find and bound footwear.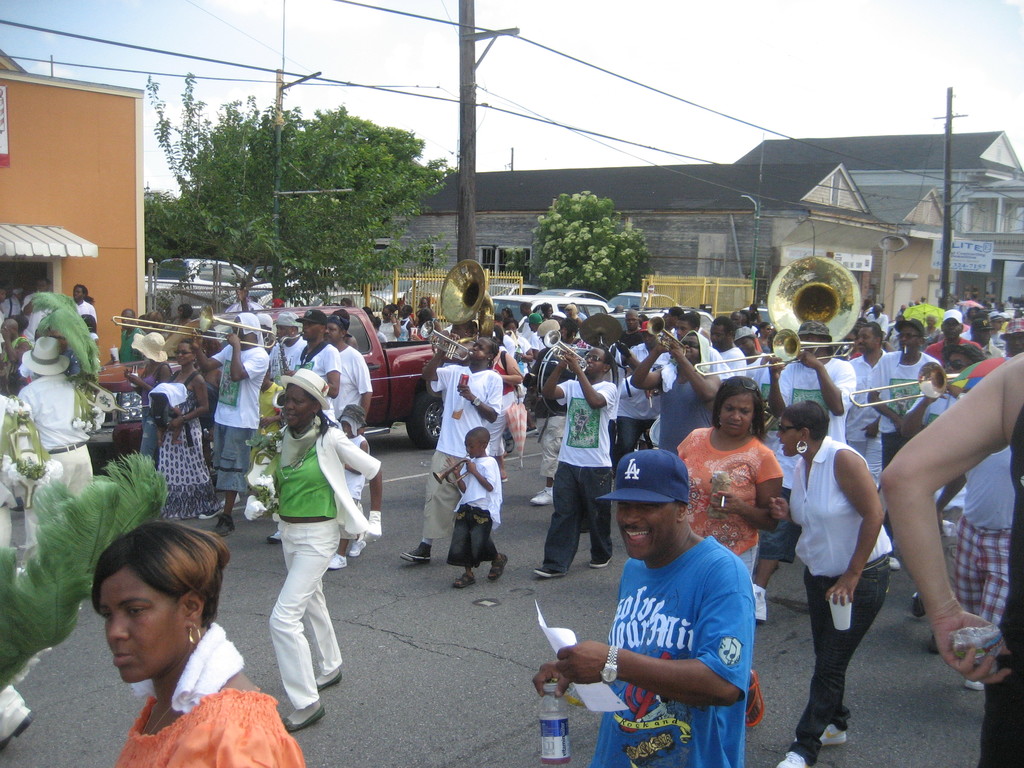
Bound: box(212, 515, 237, 536).
